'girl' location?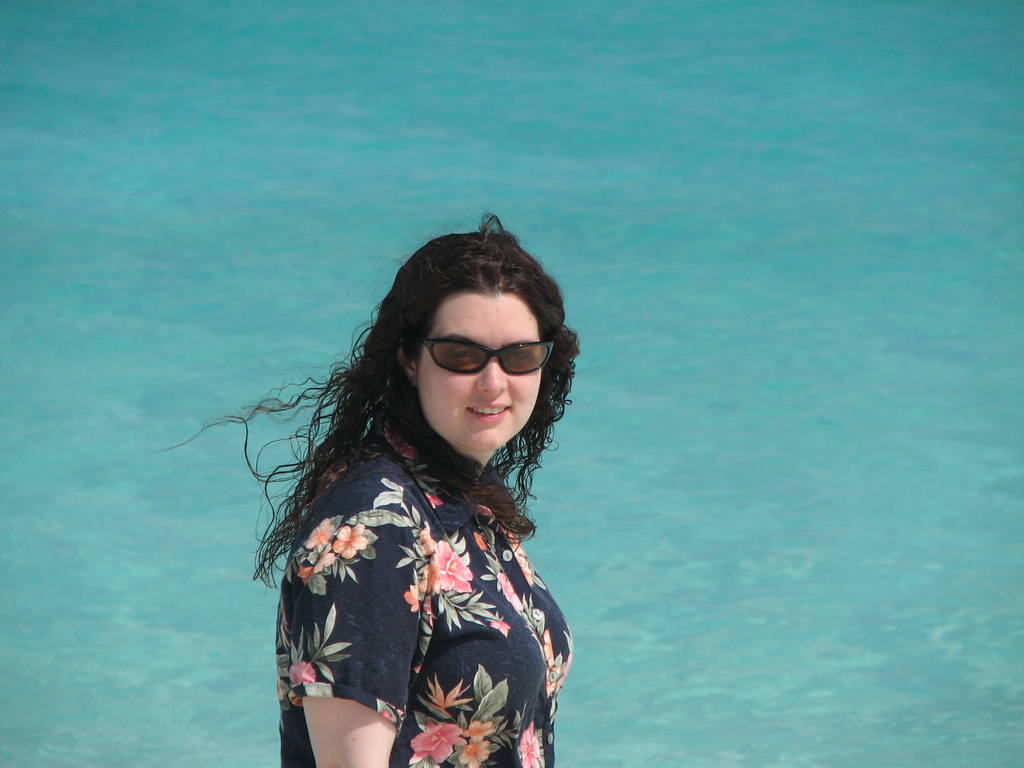
x1=150 y1=217 x2=577 y2=767
